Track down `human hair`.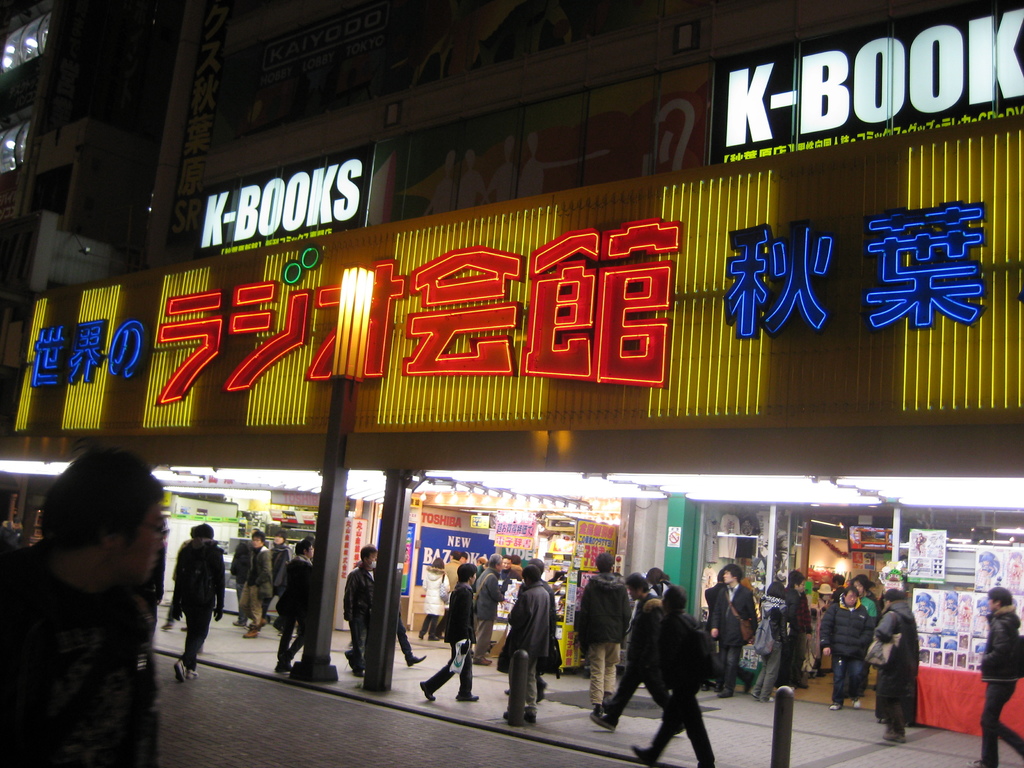
Tracked to (left=455, top=561, right=477, bottom=582).
